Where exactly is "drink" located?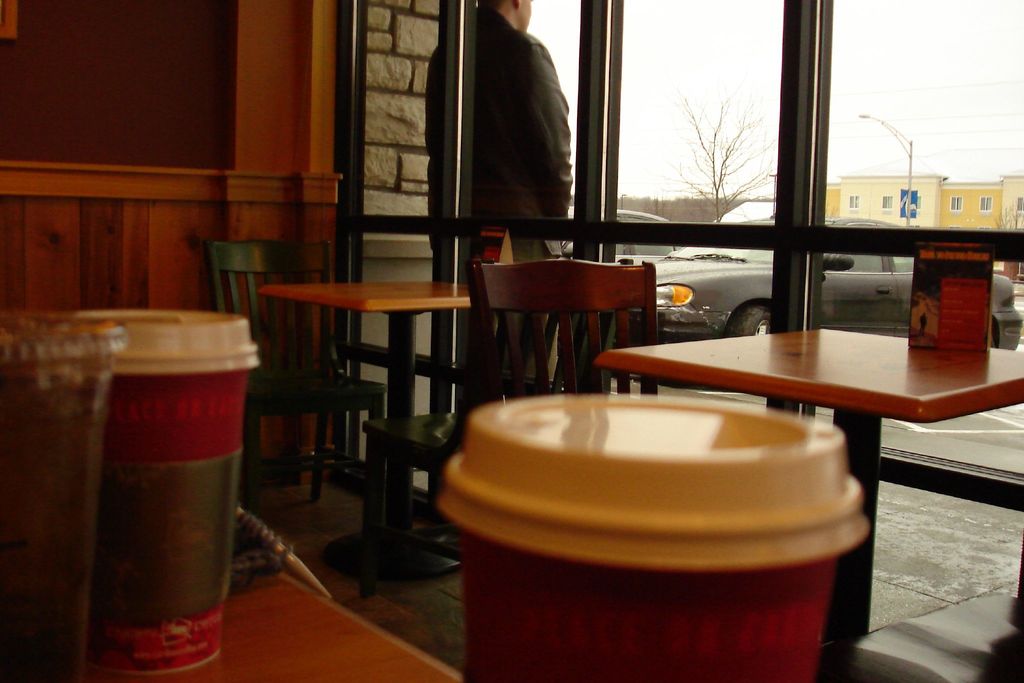
Its bounding box is detection(436, 366, 867, 677).
